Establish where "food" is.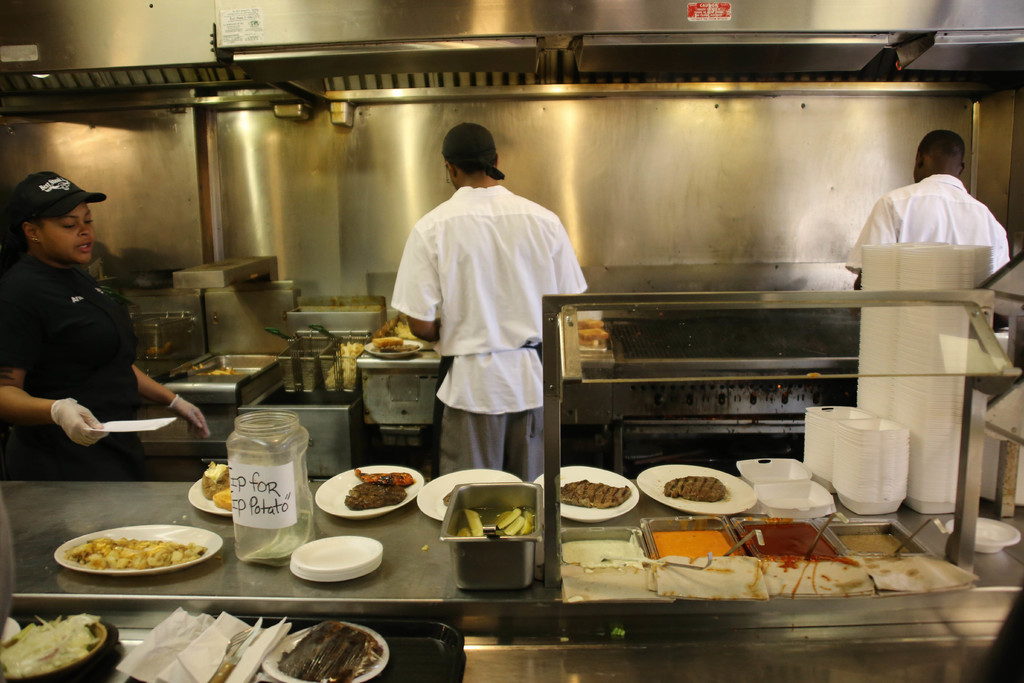
Established at 0 612 102 682.
